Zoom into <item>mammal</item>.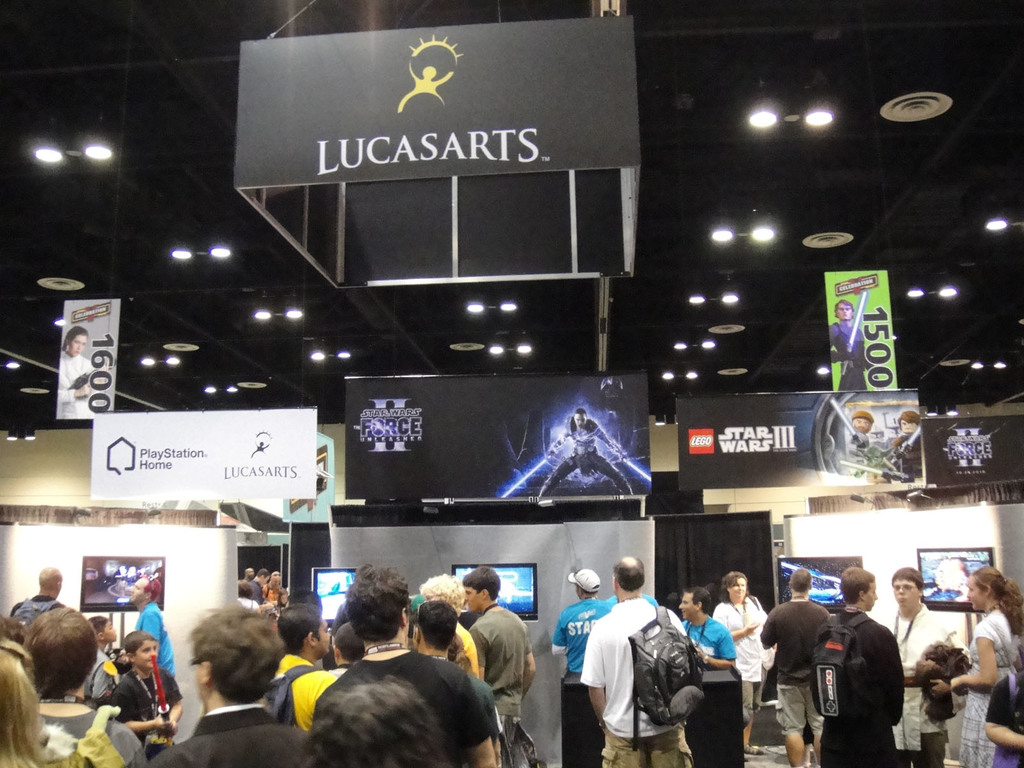
Zoom target: <box>273,601,338,730</box>.
